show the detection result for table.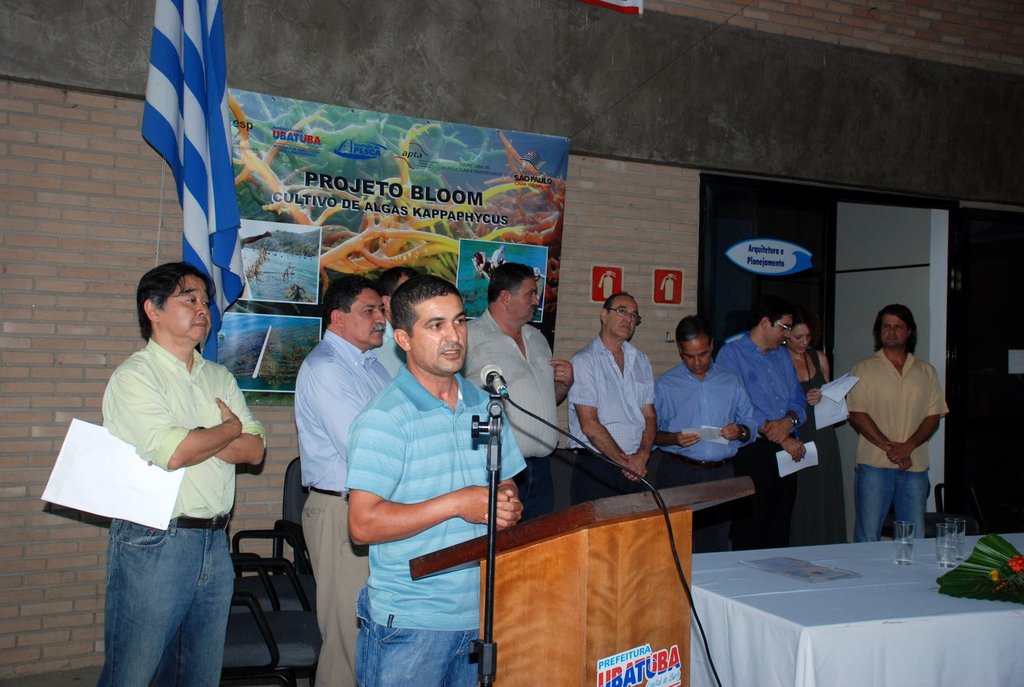
643 514 1023 686.
